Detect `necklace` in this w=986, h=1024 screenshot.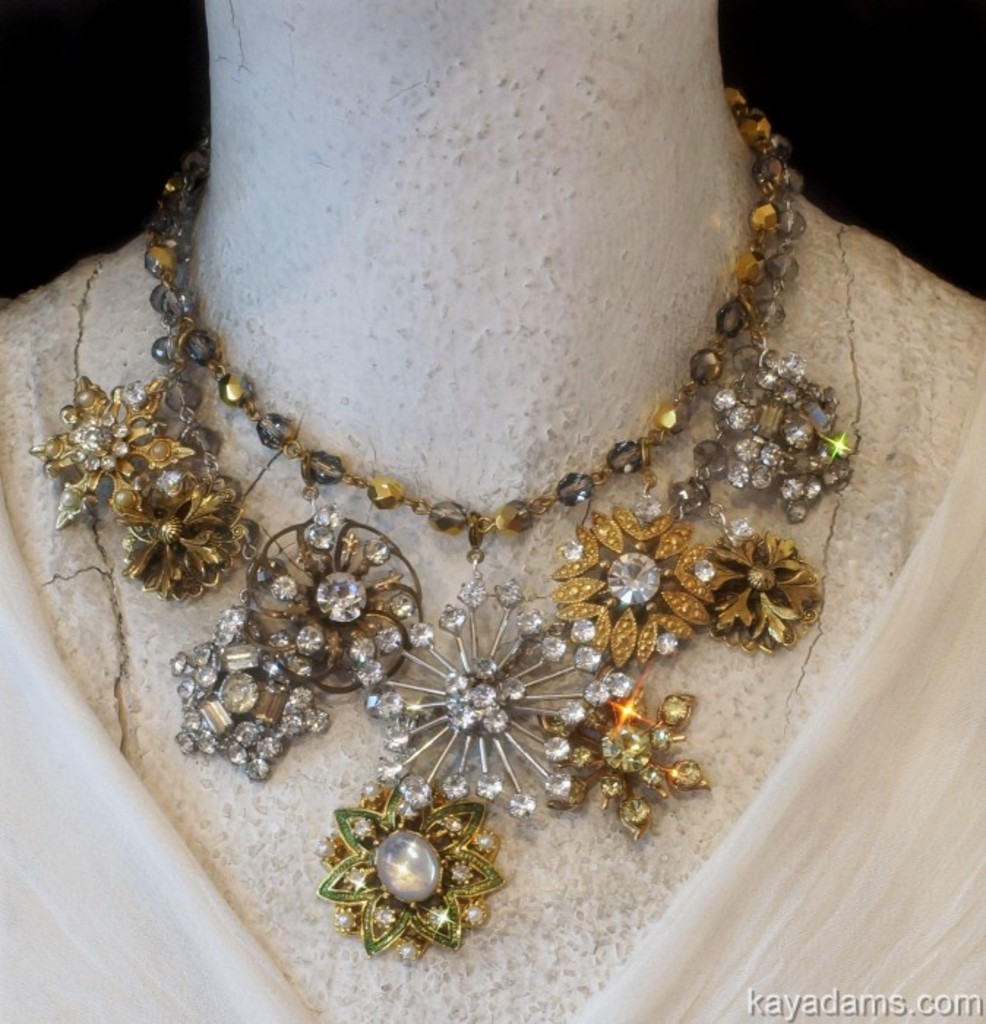
Detection: bbox(34, 10, 906, 949).
